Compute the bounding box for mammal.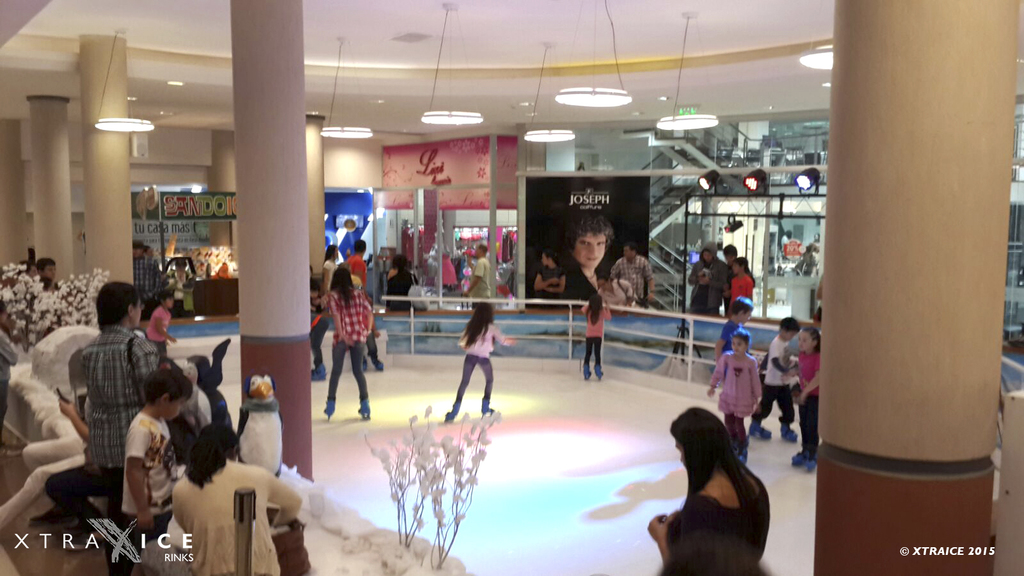
170:417:307:575.
